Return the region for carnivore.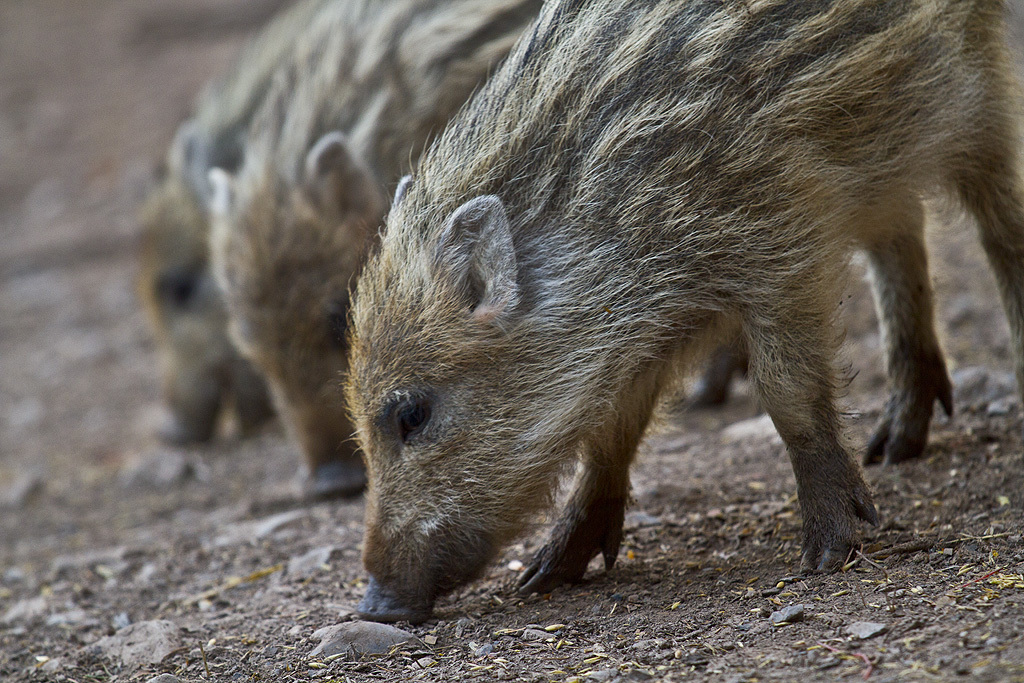
x1=319 y1=0 x2=1023 y2=592.
